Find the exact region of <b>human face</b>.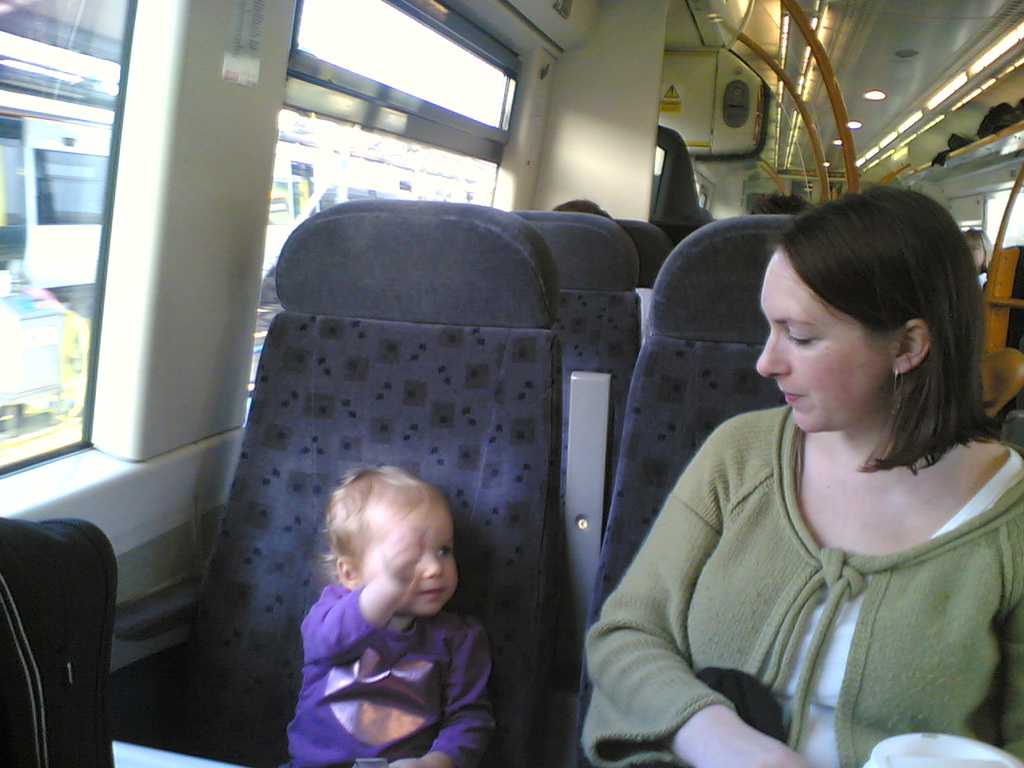
Exact region: 359/507/453/613.
